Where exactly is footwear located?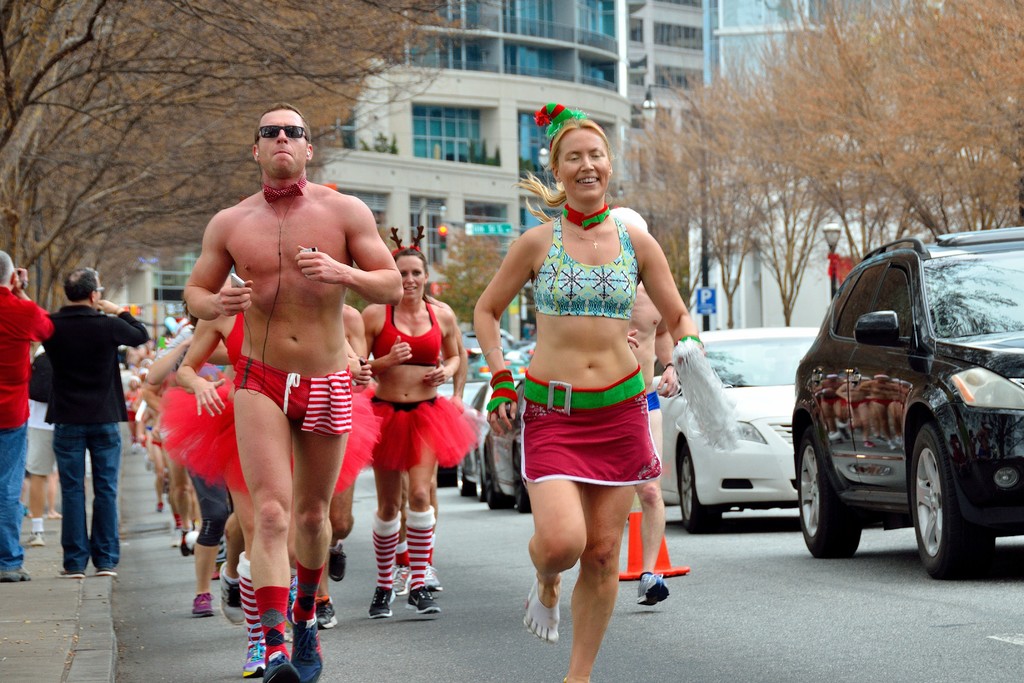
Its bounding box is detection(388, 565, 410, 597).
